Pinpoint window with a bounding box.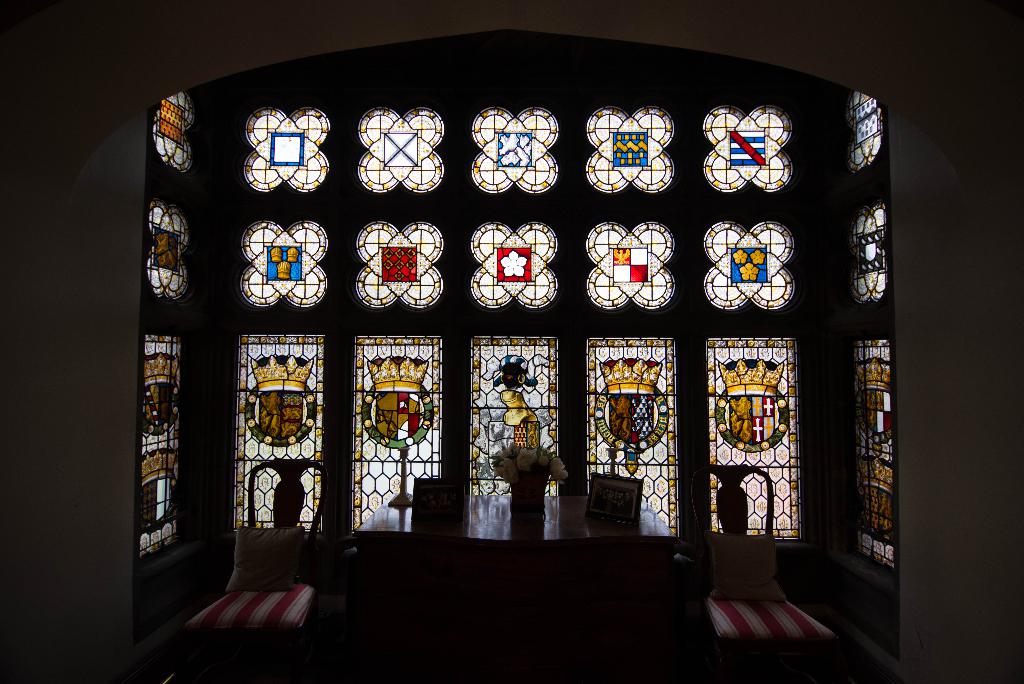
bbox(582, 337, 675, 533).
